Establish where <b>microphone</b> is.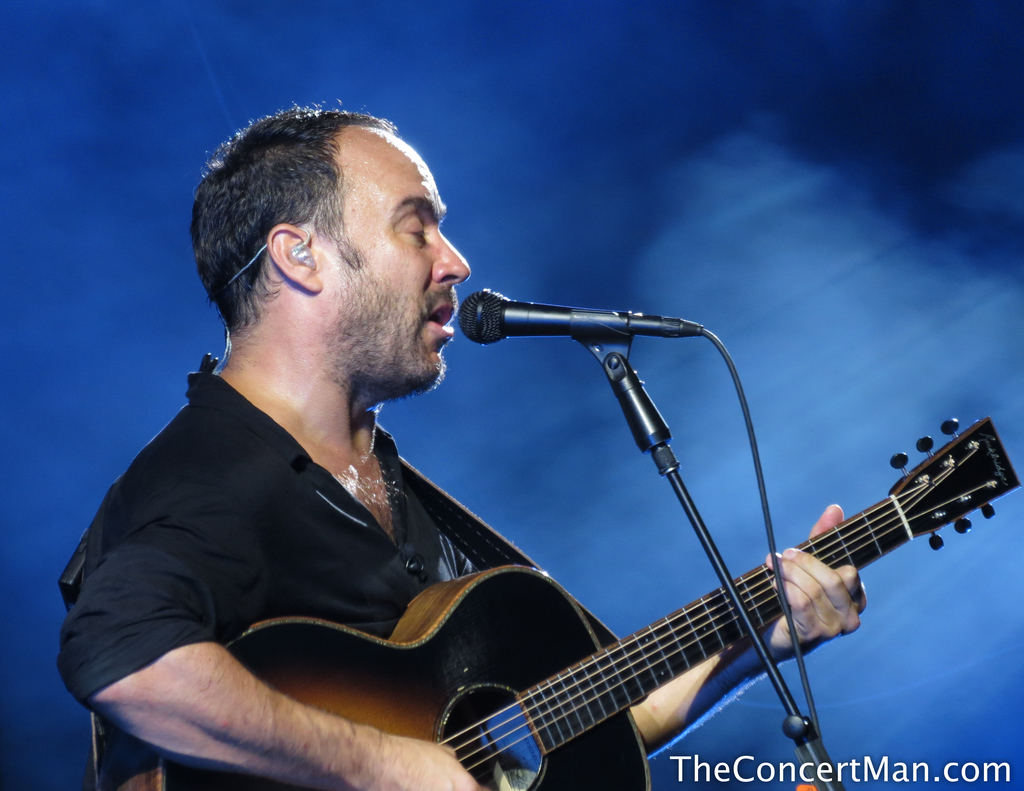
Established at crop(452, 296, 612, 364).
